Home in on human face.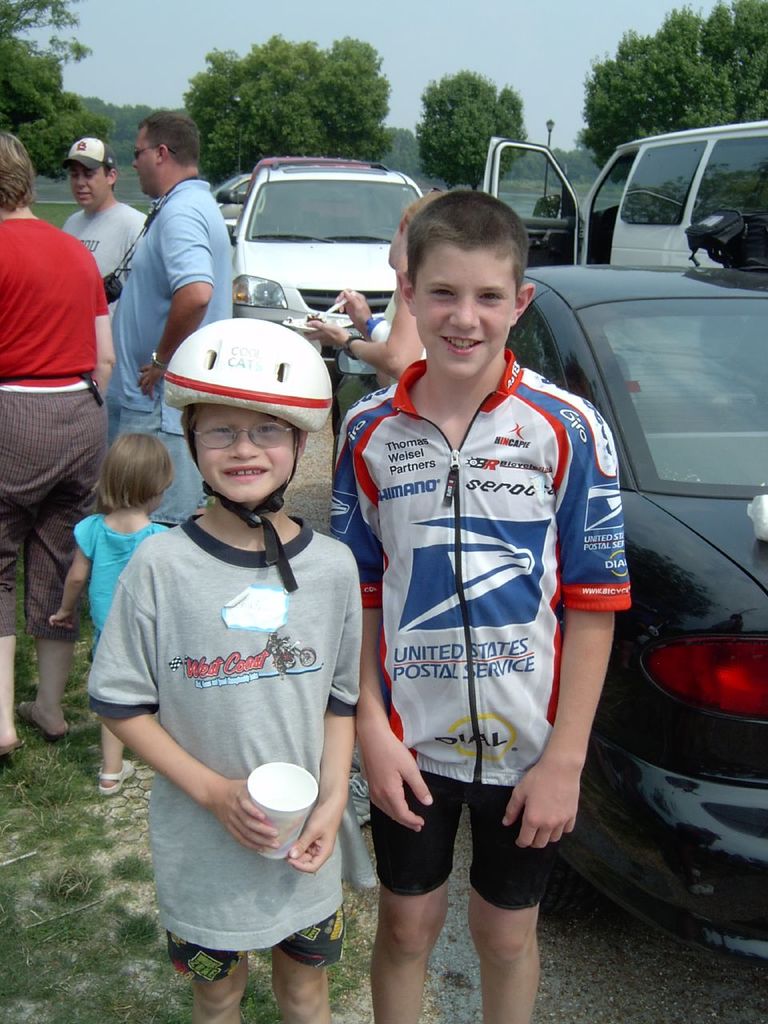
Homed in at (left=418, top=253, right=509, bottom=369).
